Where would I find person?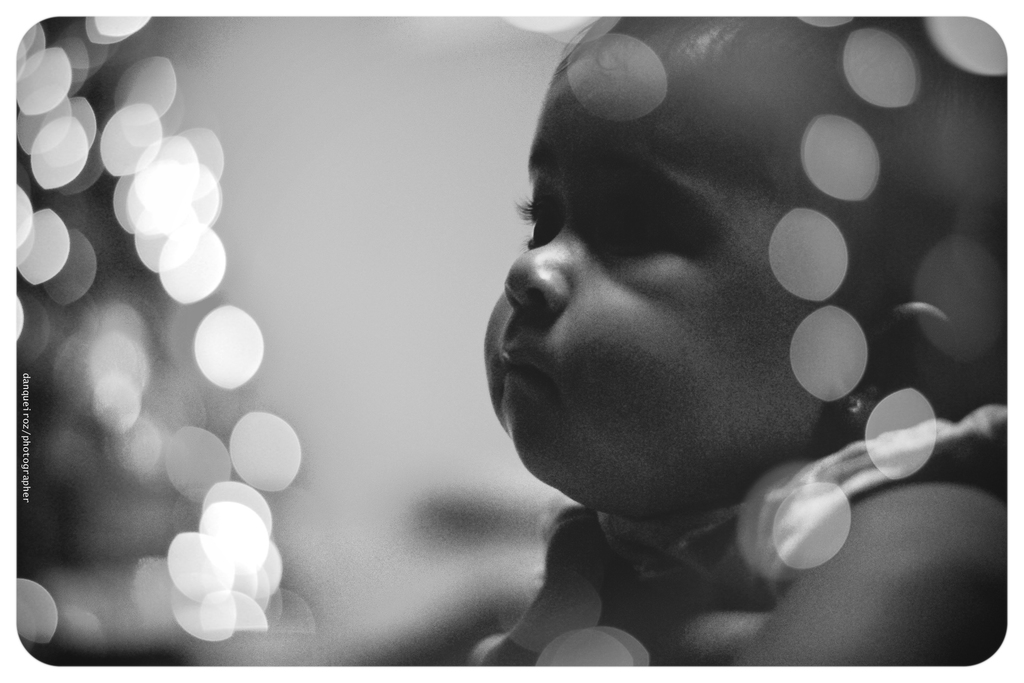
At [left=463, top=0, right=984, bottom=682].
